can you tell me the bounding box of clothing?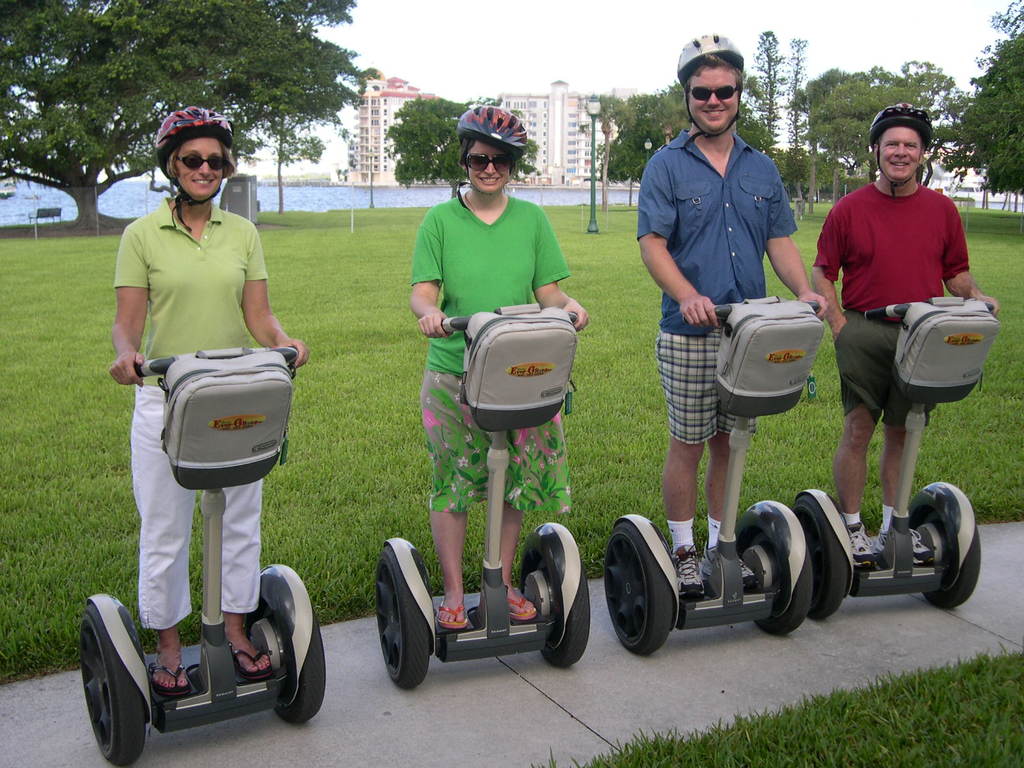
637 127 801 453.
